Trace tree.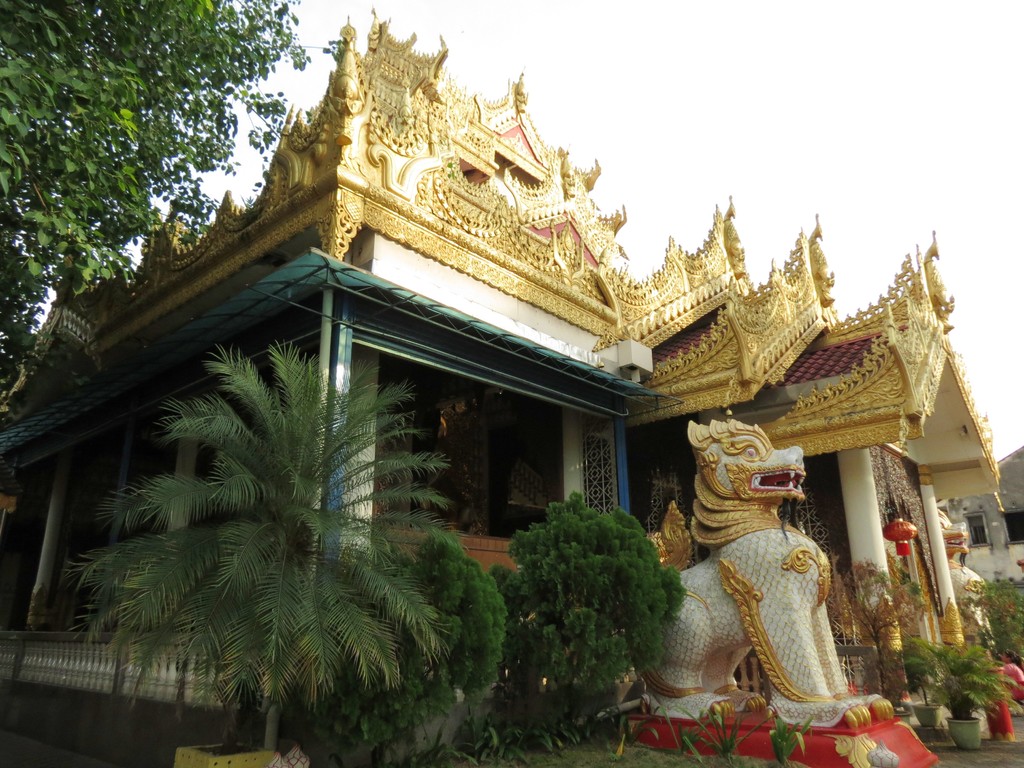
Traced to x1=59 y1=331 x2=435 y2=767.
